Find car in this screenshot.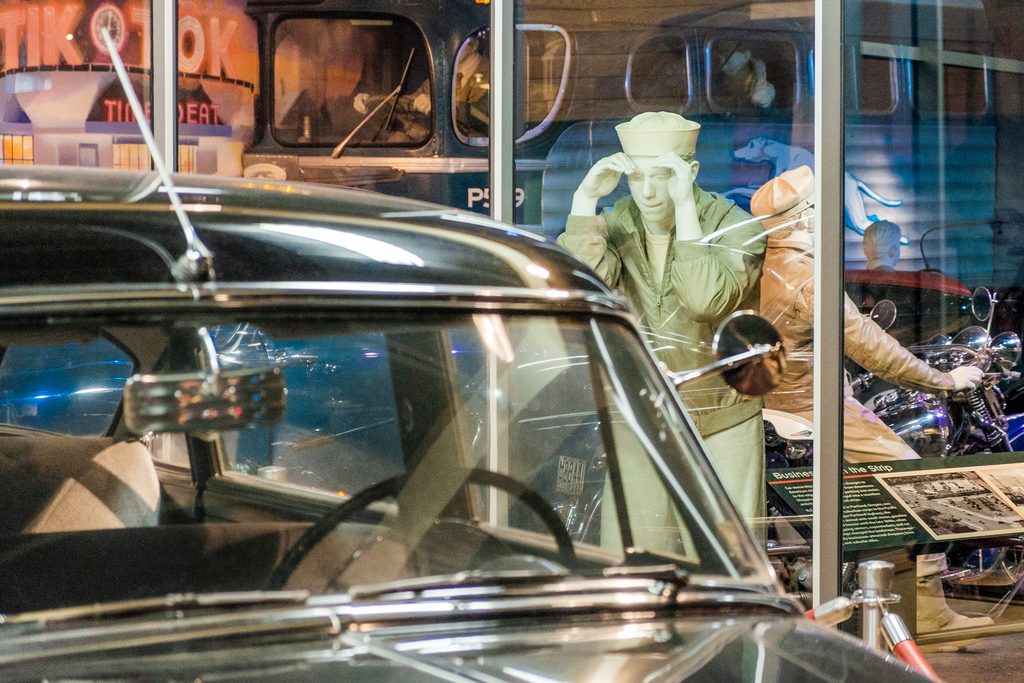
The bounding box for car is box=[0, 29, 941, 682].
